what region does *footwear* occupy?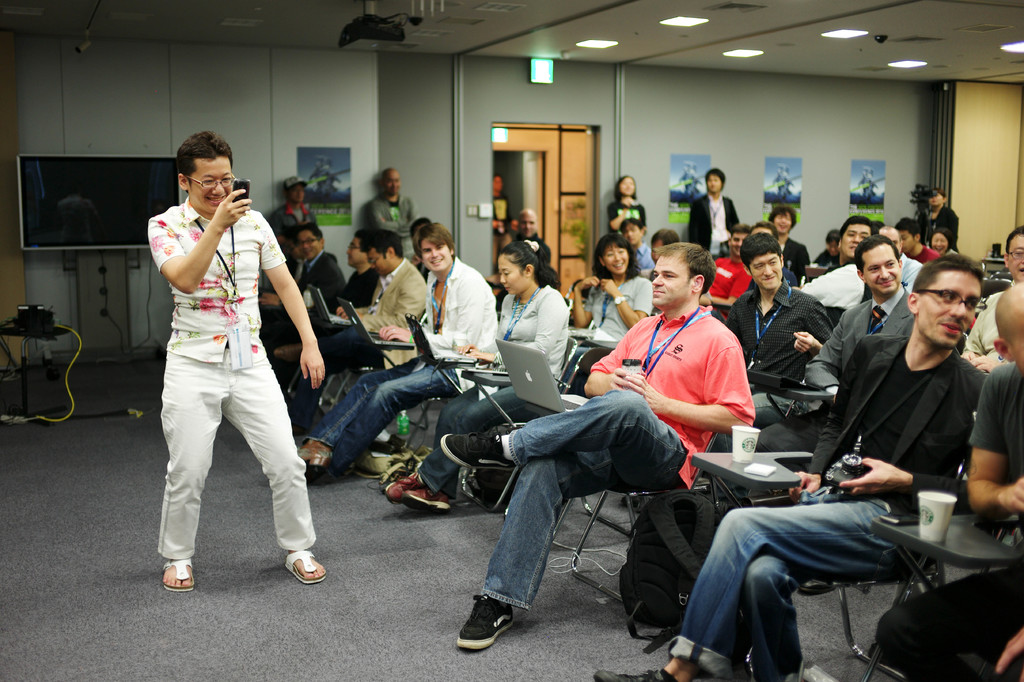
l=456, t=592, r=516, b=649.
